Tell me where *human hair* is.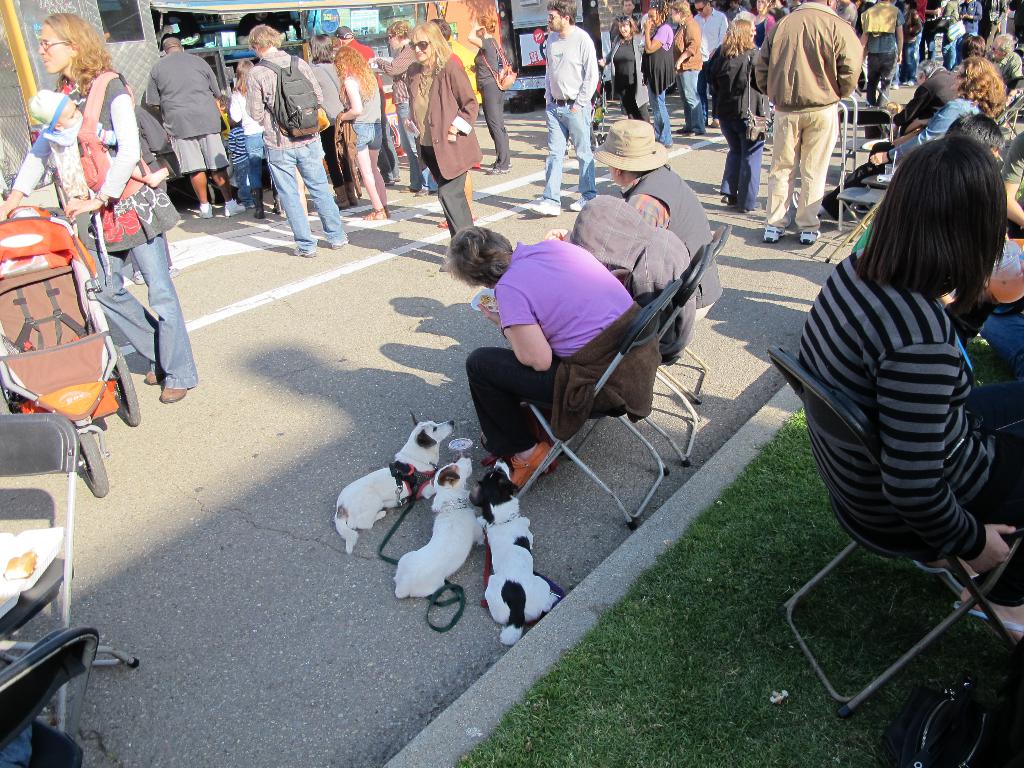
*human hair* is at l=547, t=0, r=578, b=26.
